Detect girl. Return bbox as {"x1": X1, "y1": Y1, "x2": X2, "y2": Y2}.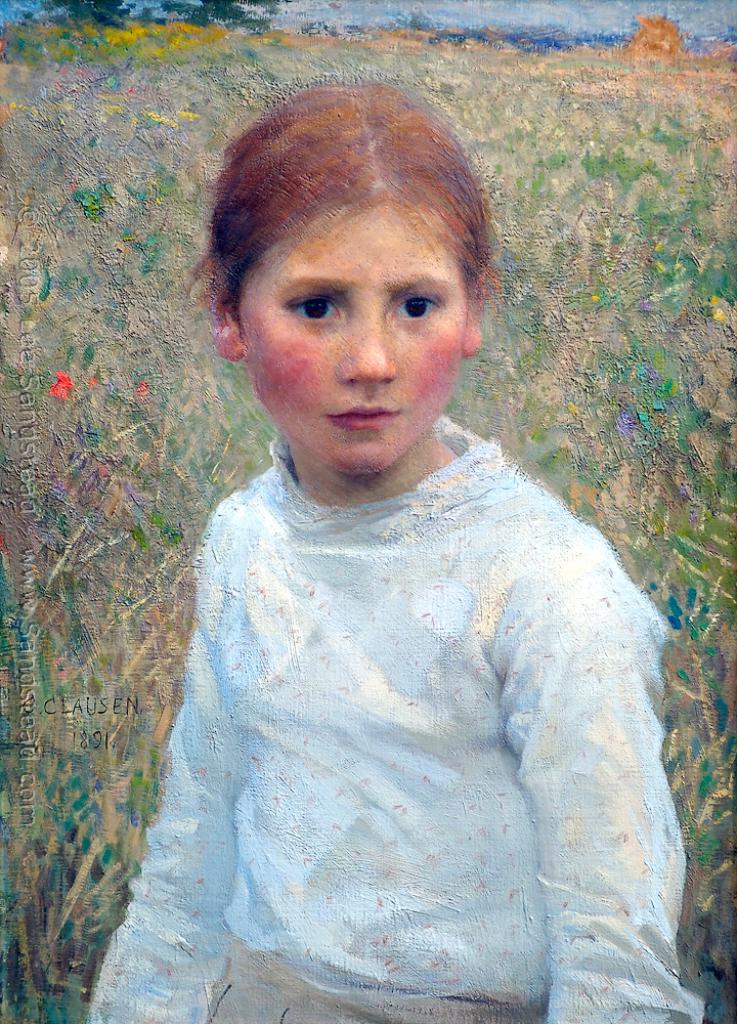
{"x1": 90, "y1": 83, "x2": 705, "y2": 1023}.
